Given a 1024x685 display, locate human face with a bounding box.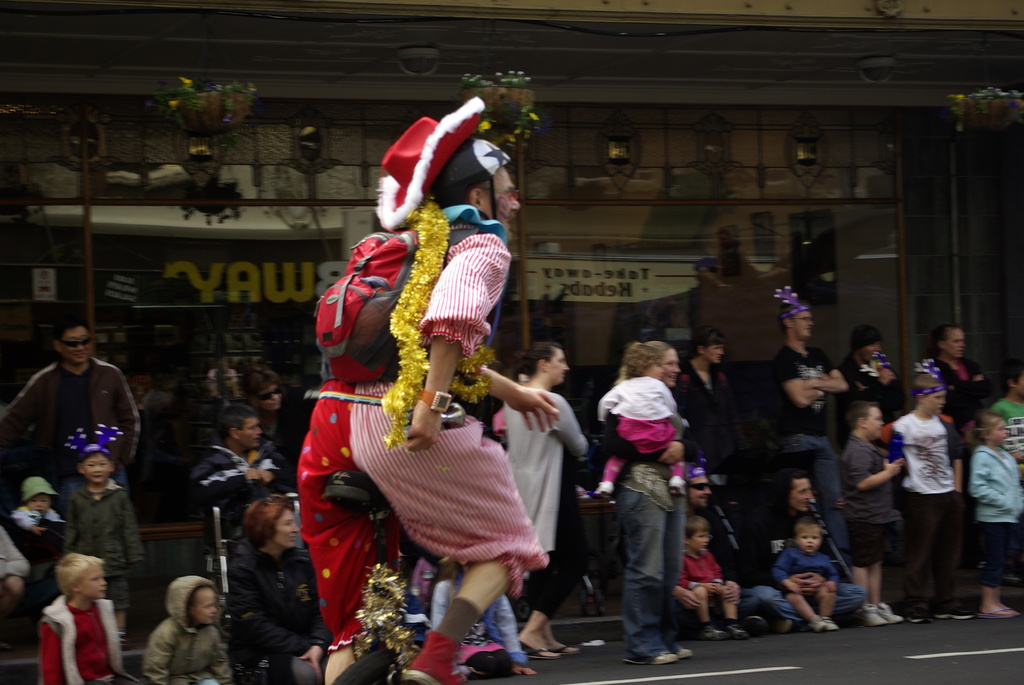
Located: bbox=[793, 311, 813, 337].
